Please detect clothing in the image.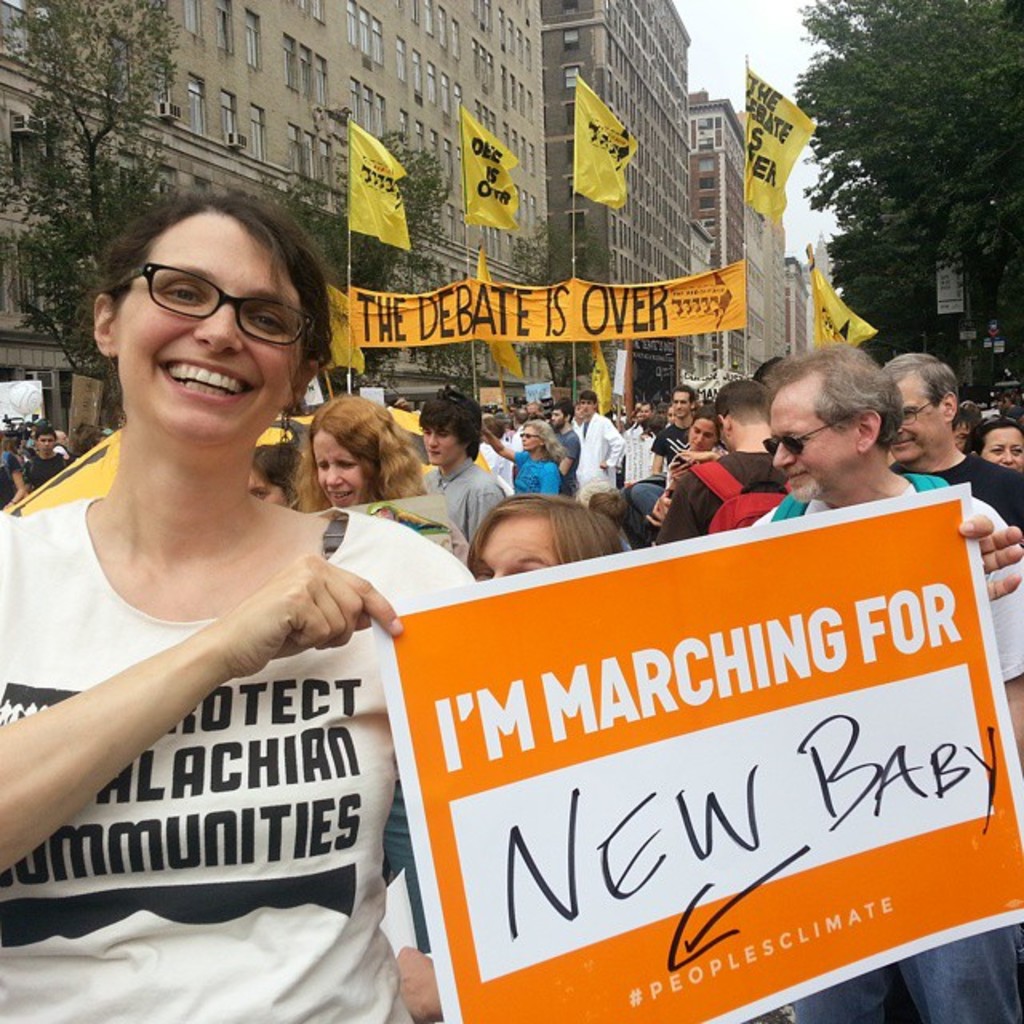
<region>0, 494, 515, 1022</region>.
